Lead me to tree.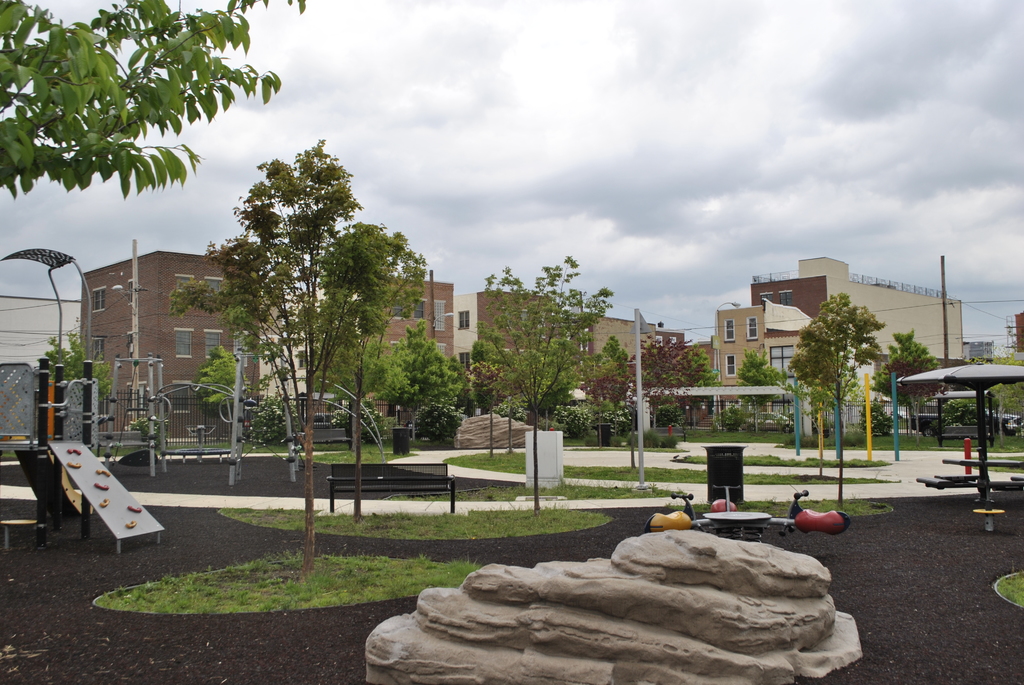
Lead to BBox(198, 138, 399, 557).
